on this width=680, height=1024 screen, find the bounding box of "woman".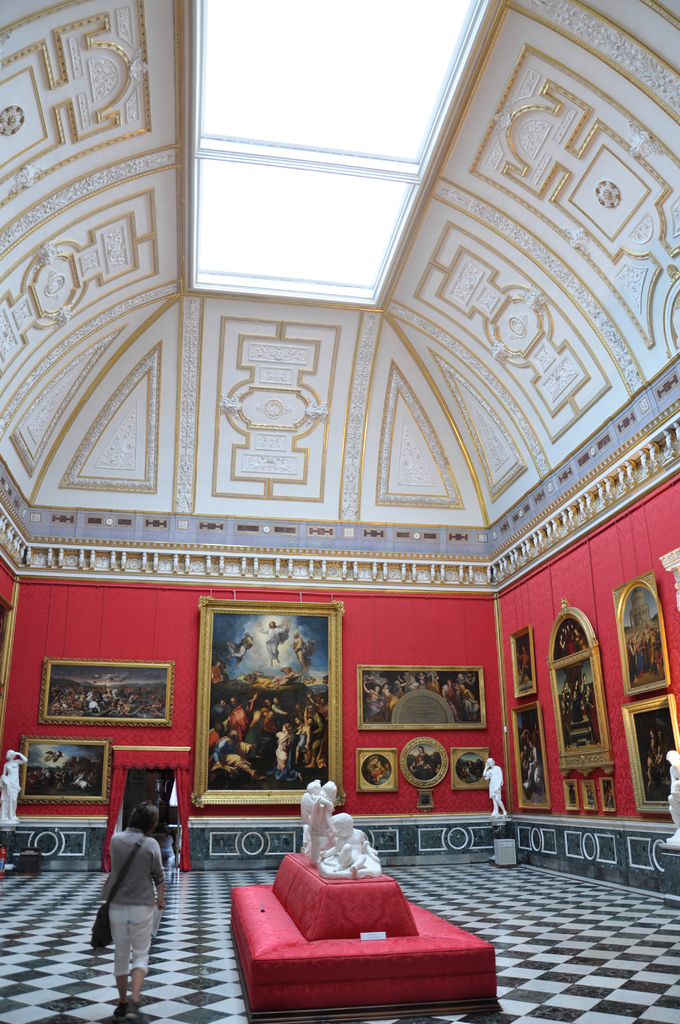
Bounding box: [x1=363, y1=669, x2=389, y2=686].
